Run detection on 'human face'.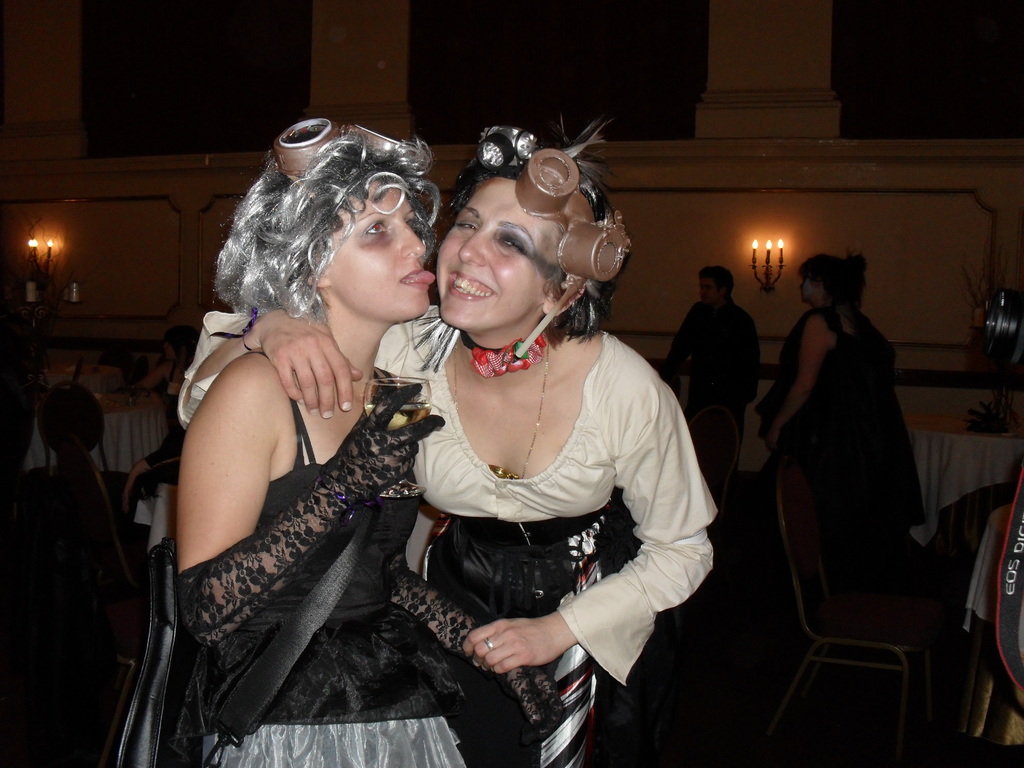
Result: crop(701, 282, 718, 305).
